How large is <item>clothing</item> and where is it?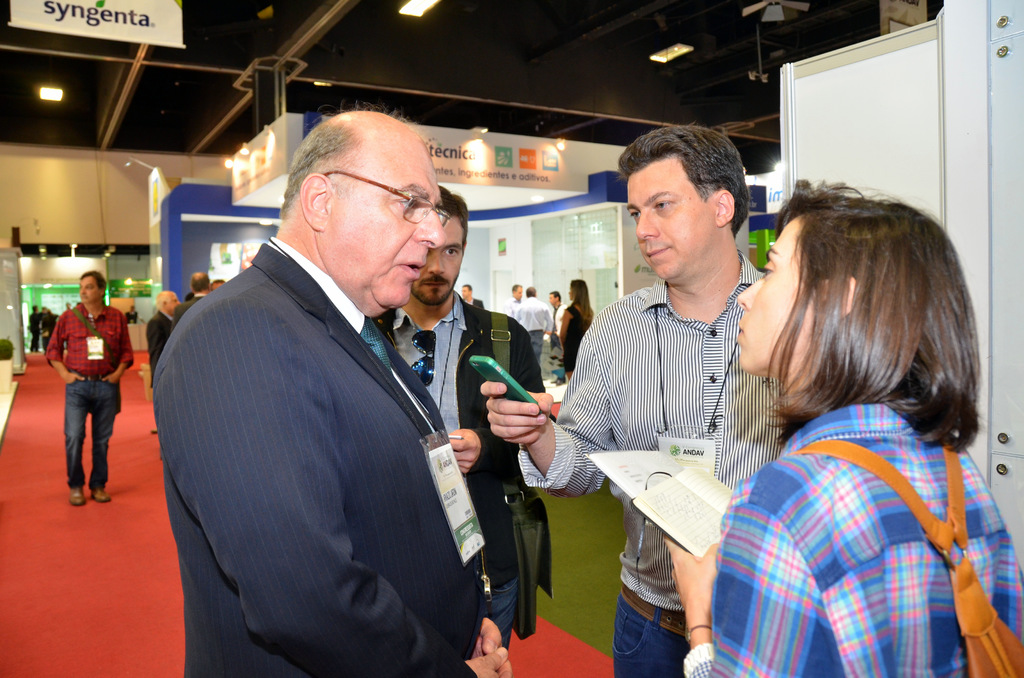
Bounding box: rect(616, 582, 685, 677).
